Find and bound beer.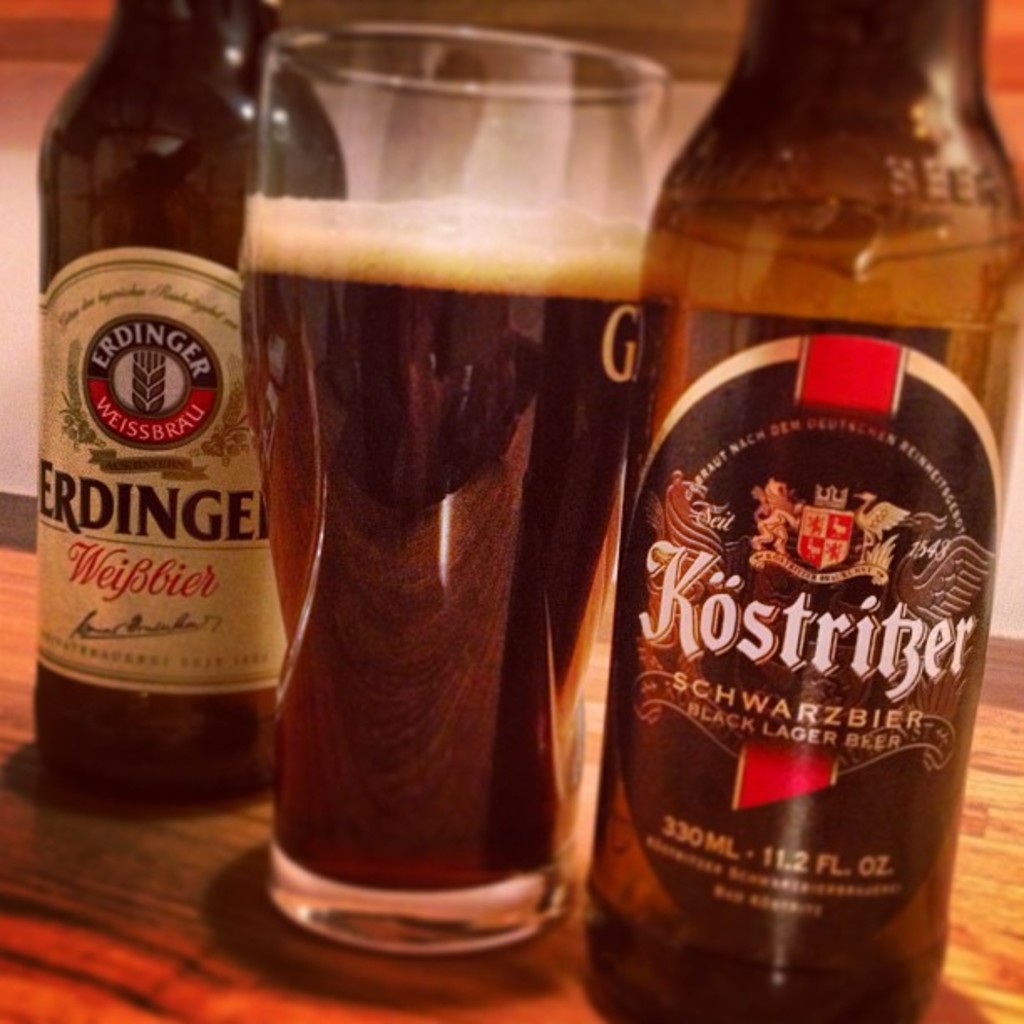
Bound: Rect(228, 199, 639, 892).
